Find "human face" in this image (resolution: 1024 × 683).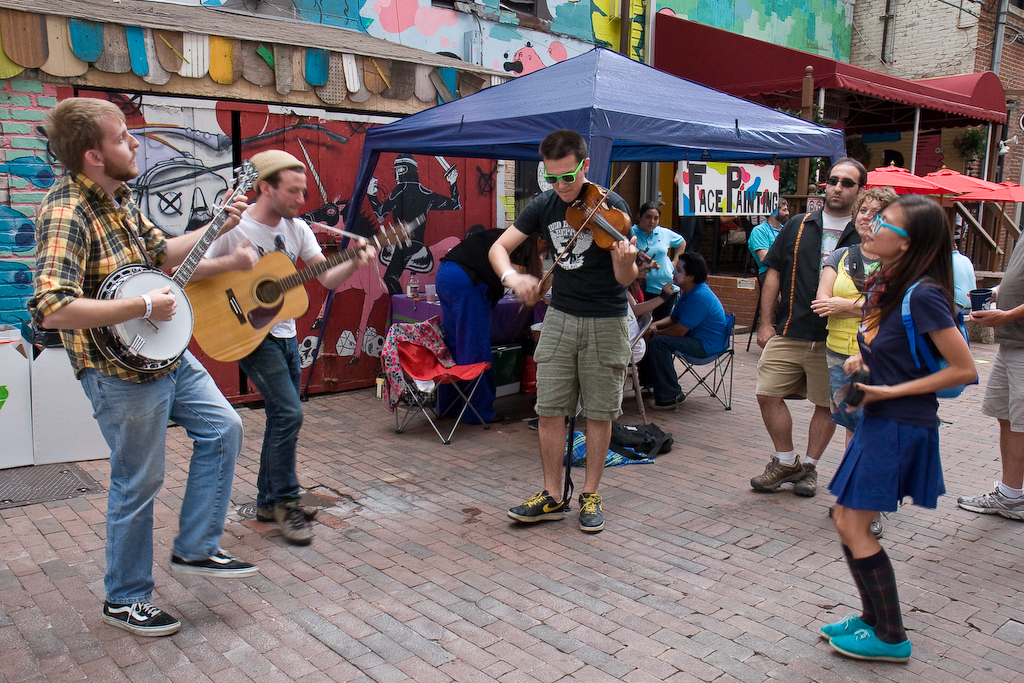
bbox=[642, 203, 655, 227].
